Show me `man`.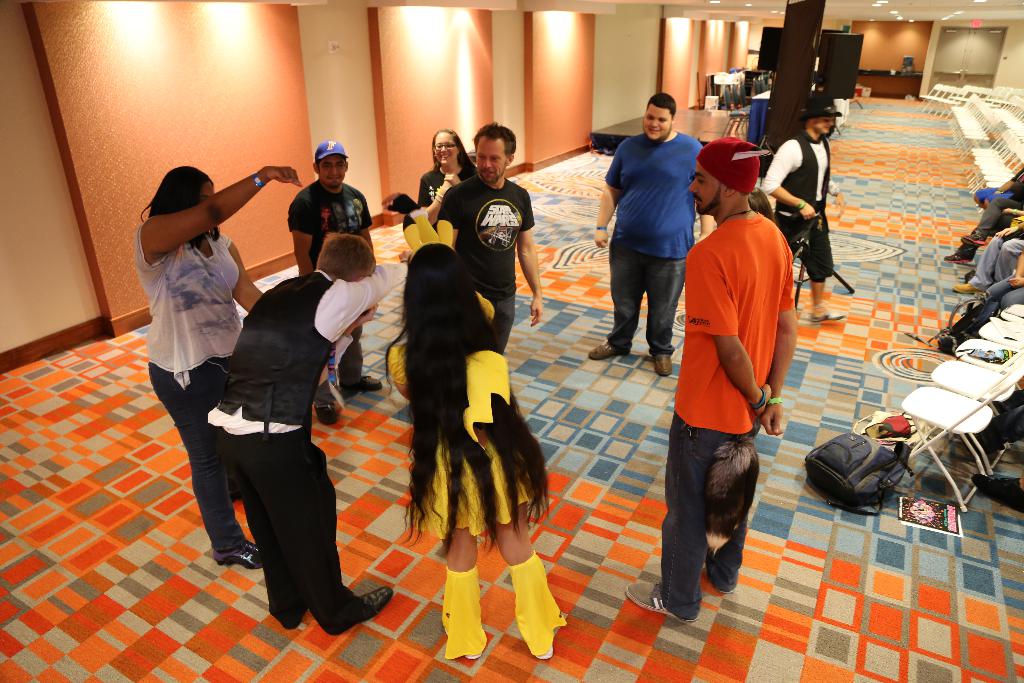
`man` is here: x1=758 y1=92 x2=850 y2=322.
